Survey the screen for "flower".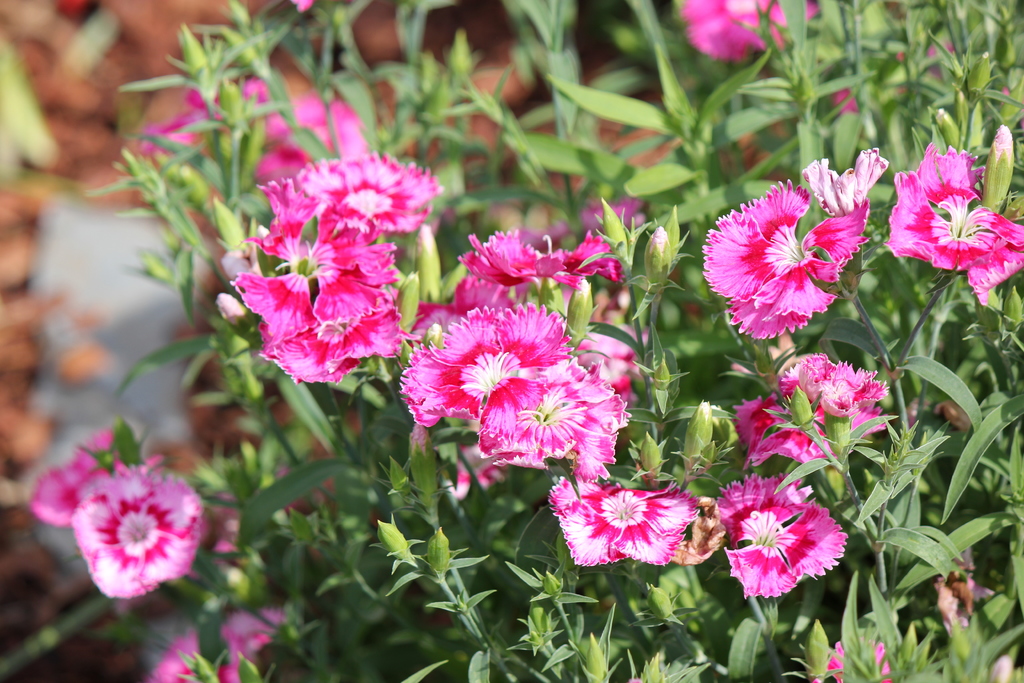
Survey found: 493, 384, 635, 475.
